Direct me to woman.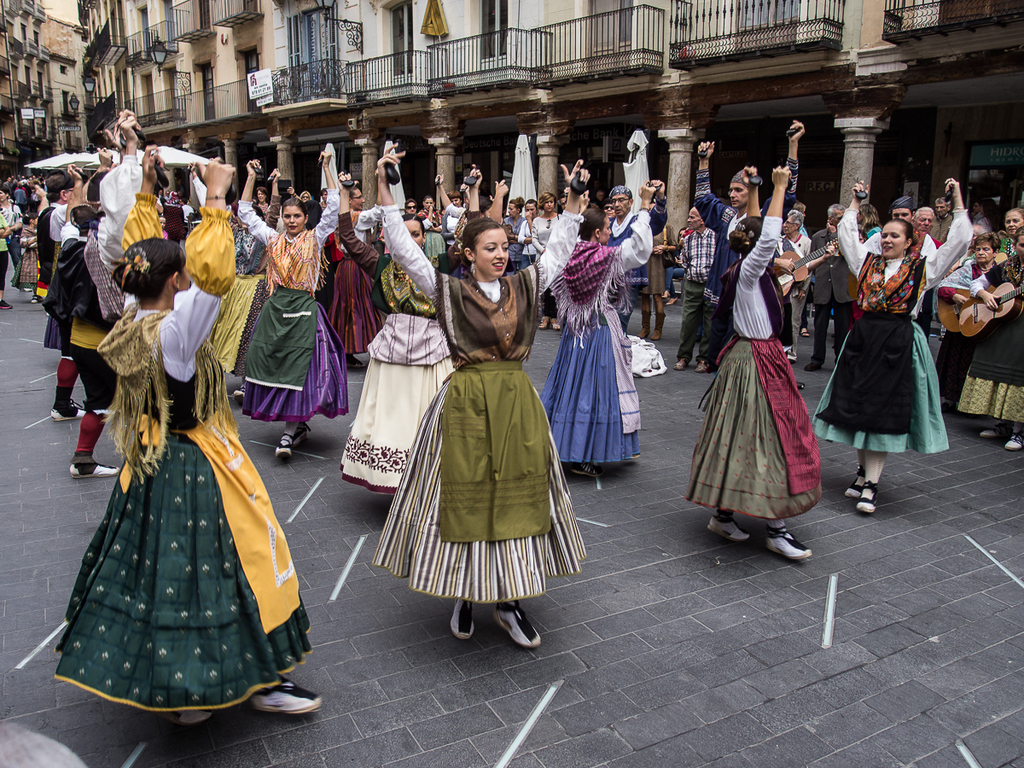
Direction: pyautogui.locateOnScreen(53, 143, 329, 723).
